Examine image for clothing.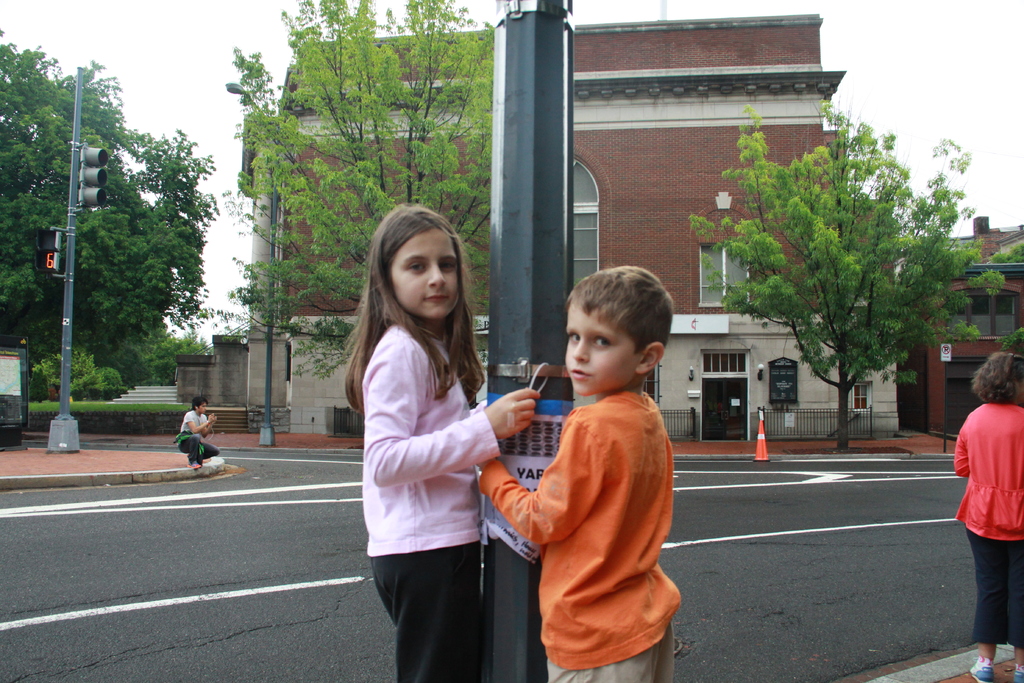
Examination result: x1=955, y1=375, x2=1023, y2=621.
